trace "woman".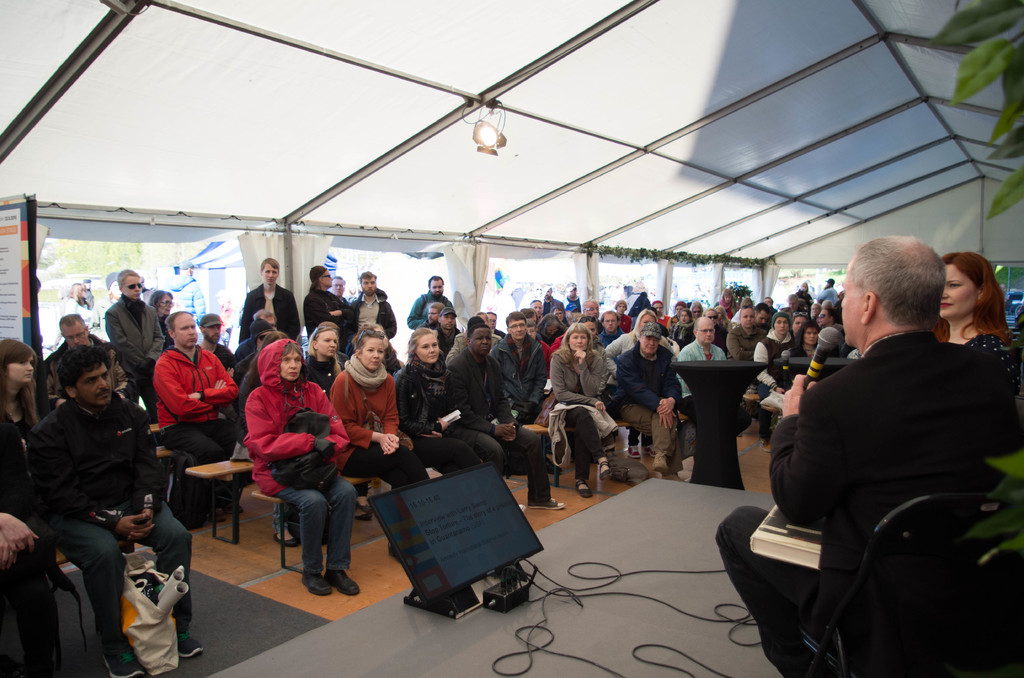
Traced to locate(68, 280, 88, 325).
